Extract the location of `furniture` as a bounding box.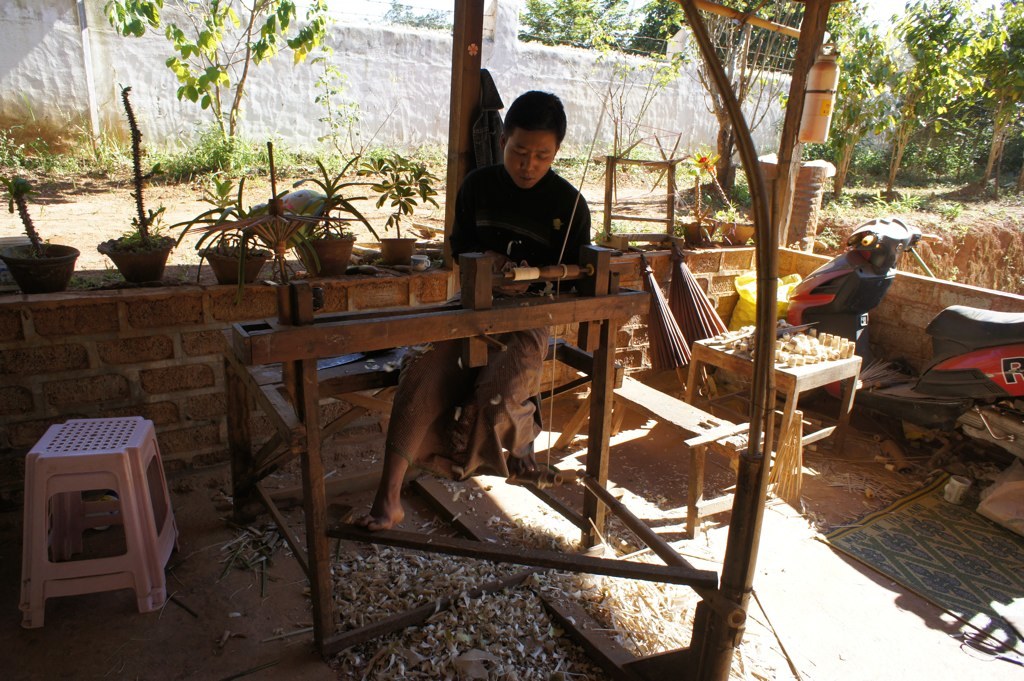
box(685, 321, 864, 474).
